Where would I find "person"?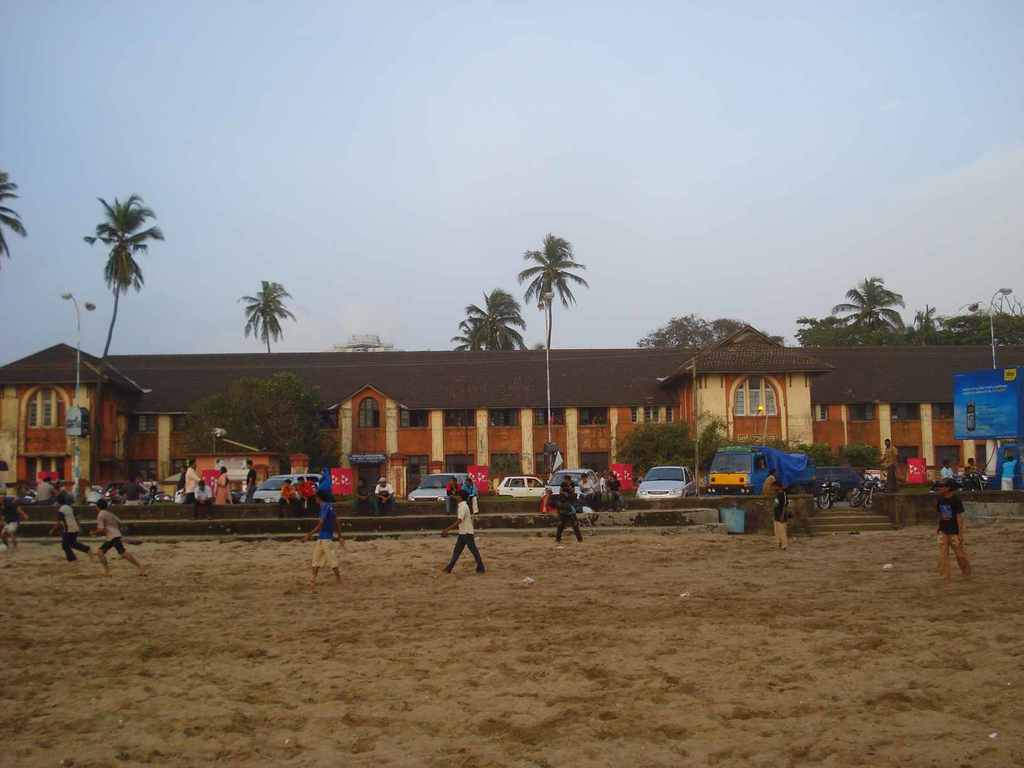
At crop(356, 481, 369, 506).
